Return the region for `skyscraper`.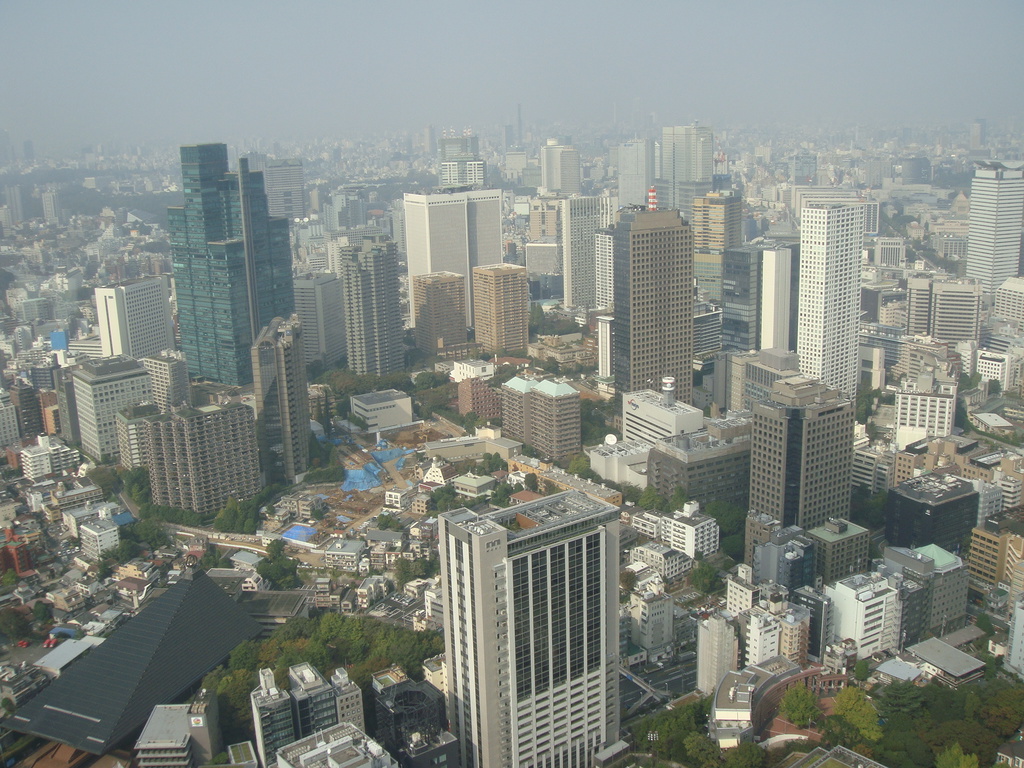
[left=630, top=500, right=729, bottom=552].
